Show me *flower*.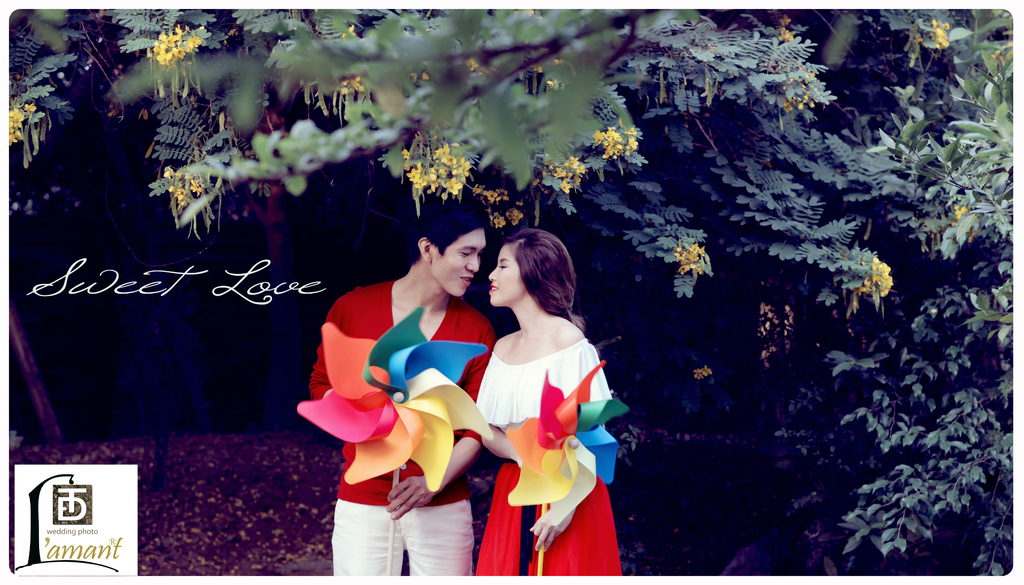
*flower* is here: region(670, 239, 705, 275).
